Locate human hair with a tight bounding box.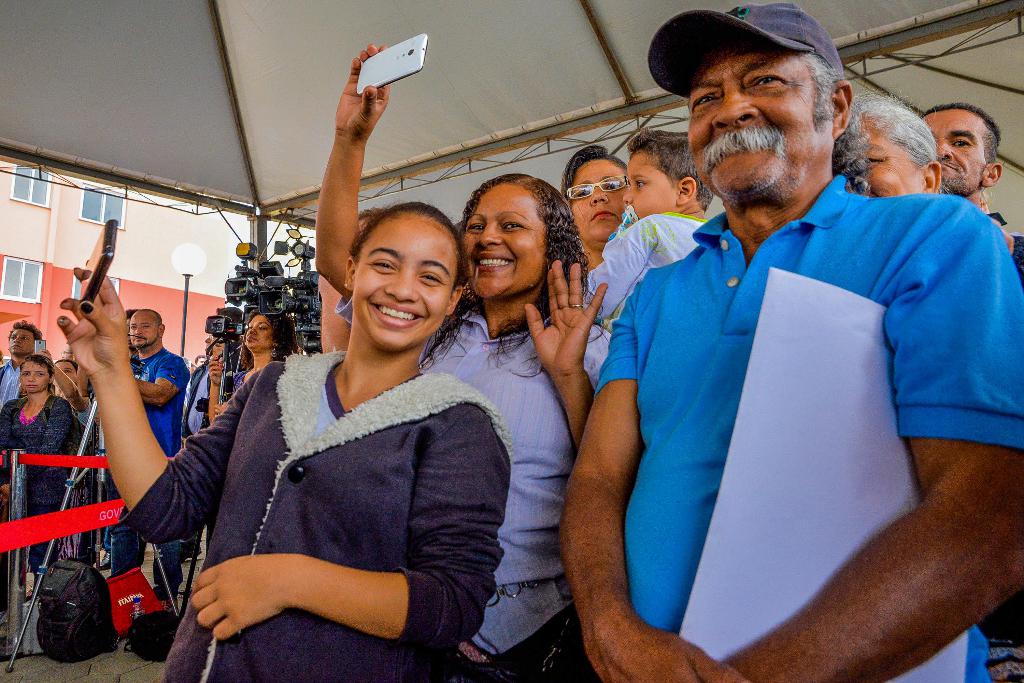
[x1=348, y1=204, x2=463, y2=284].
